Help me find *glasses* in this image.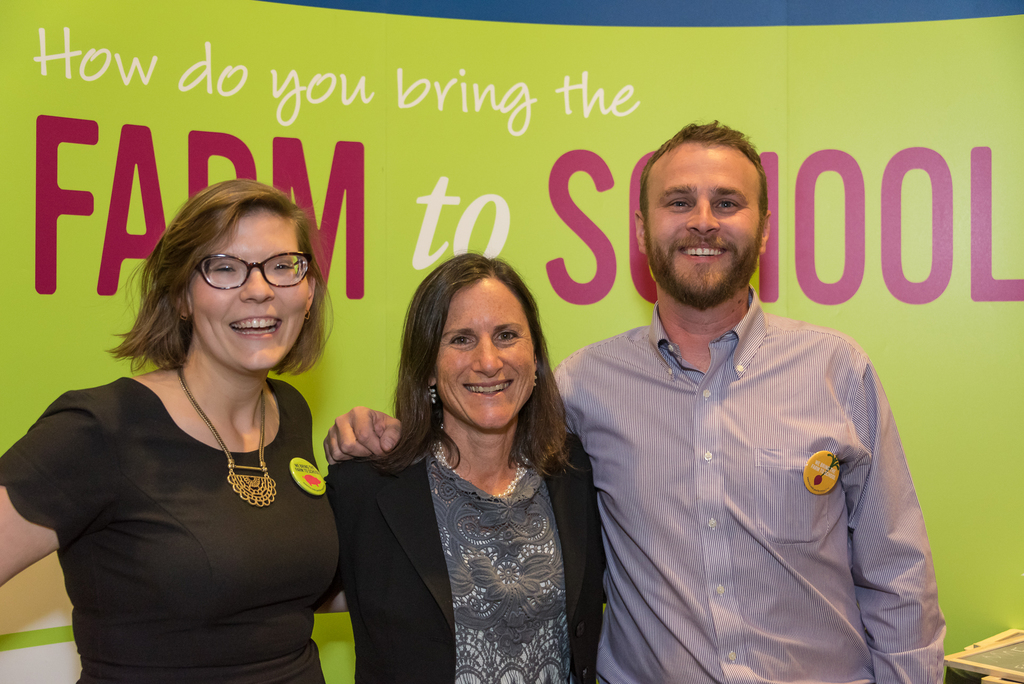
Found it: 172,252,309,302.
